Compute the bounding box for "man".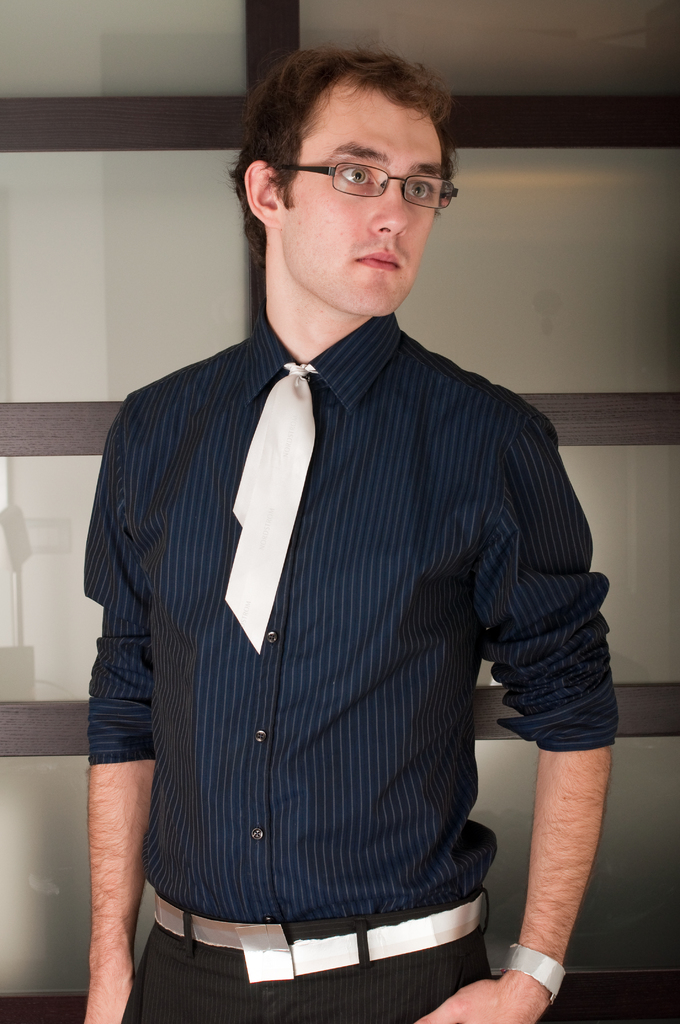
76:47:620:1023.
